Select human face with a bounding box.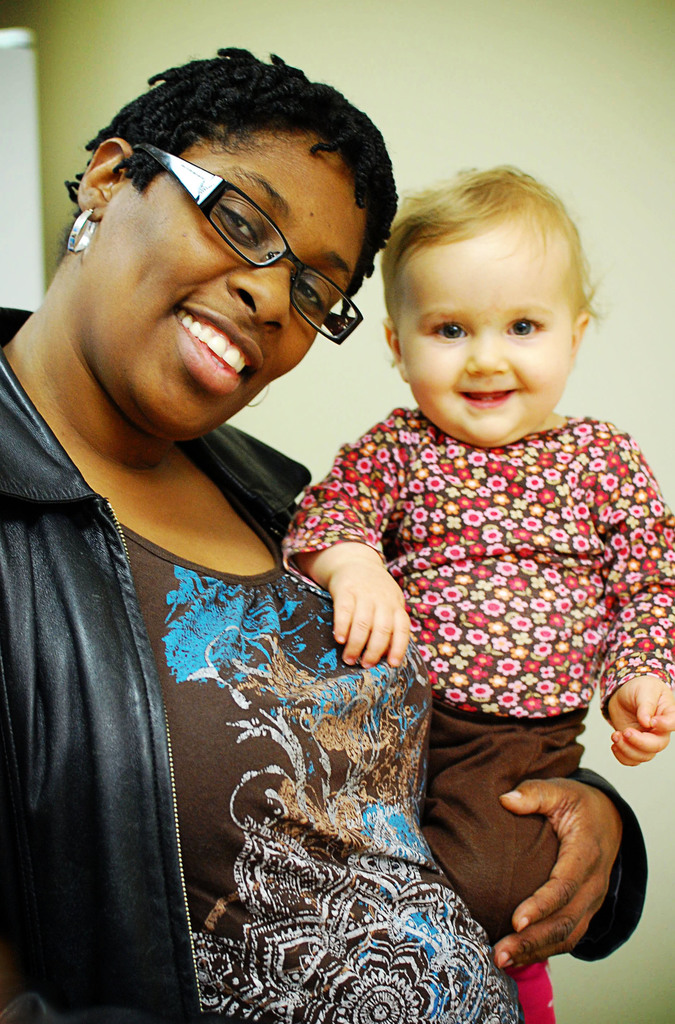
(396, 245, 569, 447).
